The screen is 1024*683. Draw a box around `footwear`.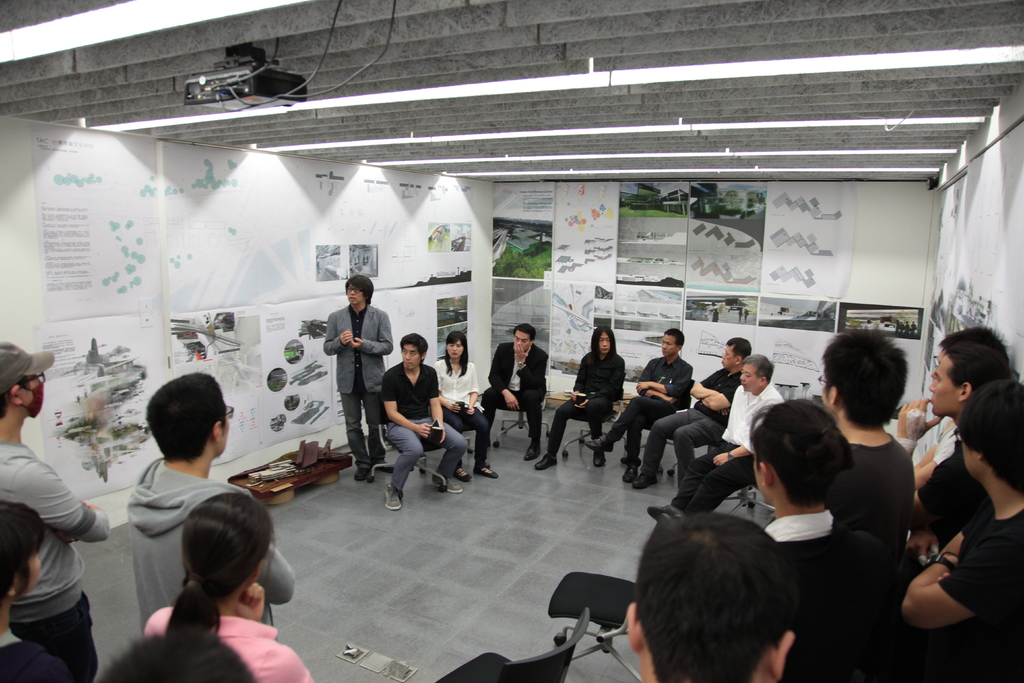
{"left": 593, "top": 434, "right": 599, "bottom": 469}.
